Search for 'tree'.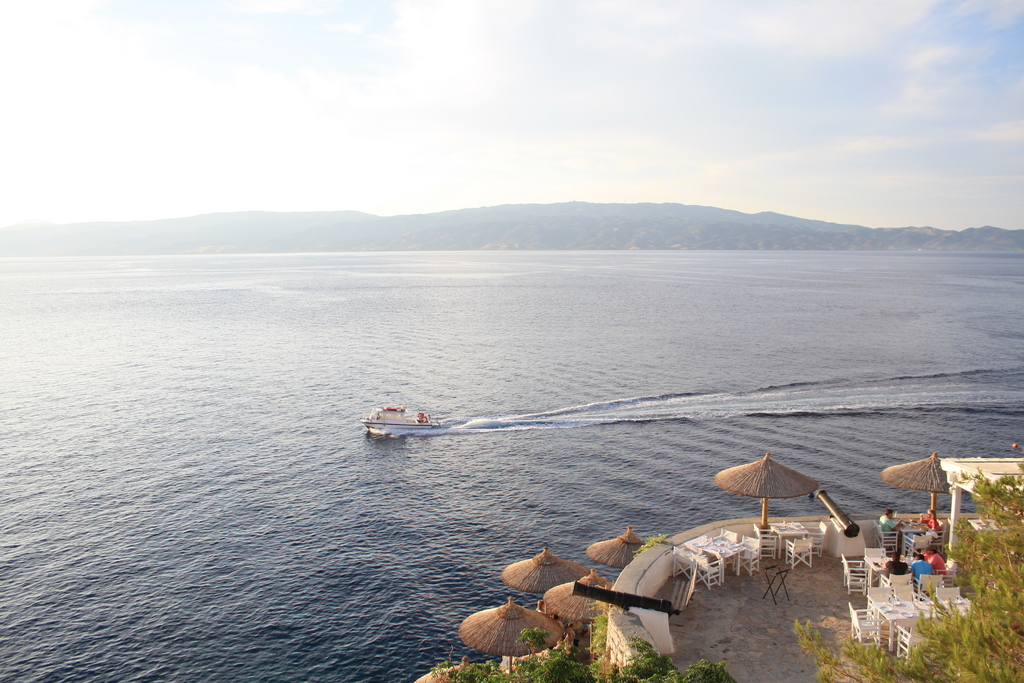
Found at select_region(796, 466, 1023, 682).
